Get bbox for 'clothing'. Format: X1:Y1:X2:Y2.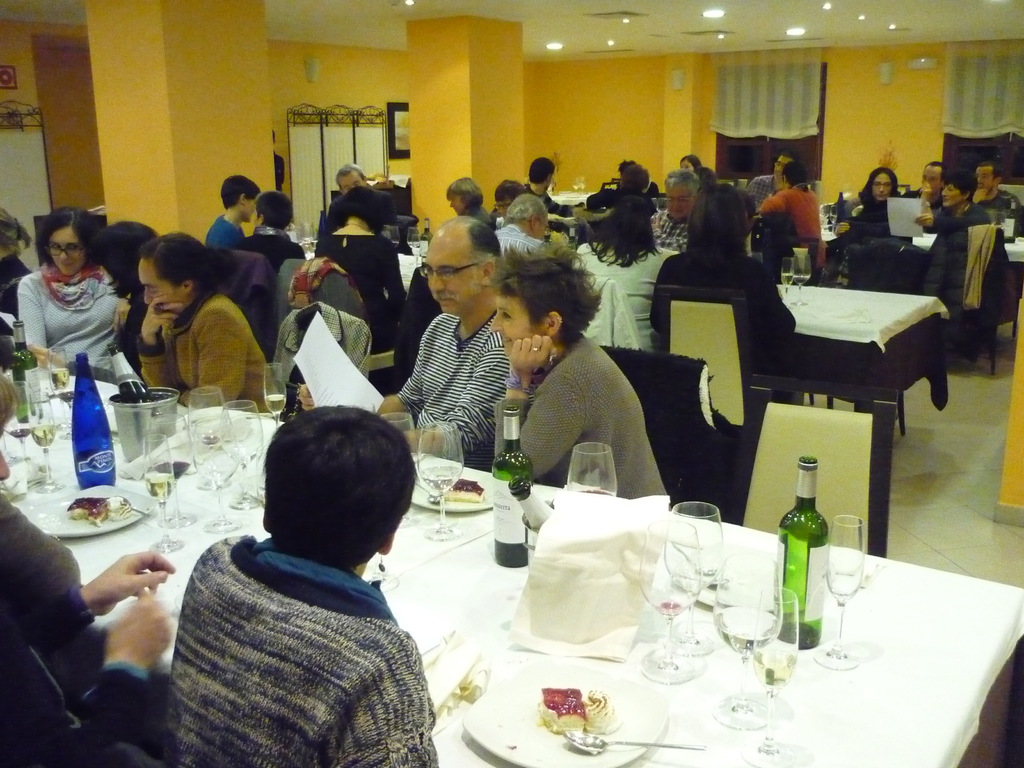
326:188:397:217.
